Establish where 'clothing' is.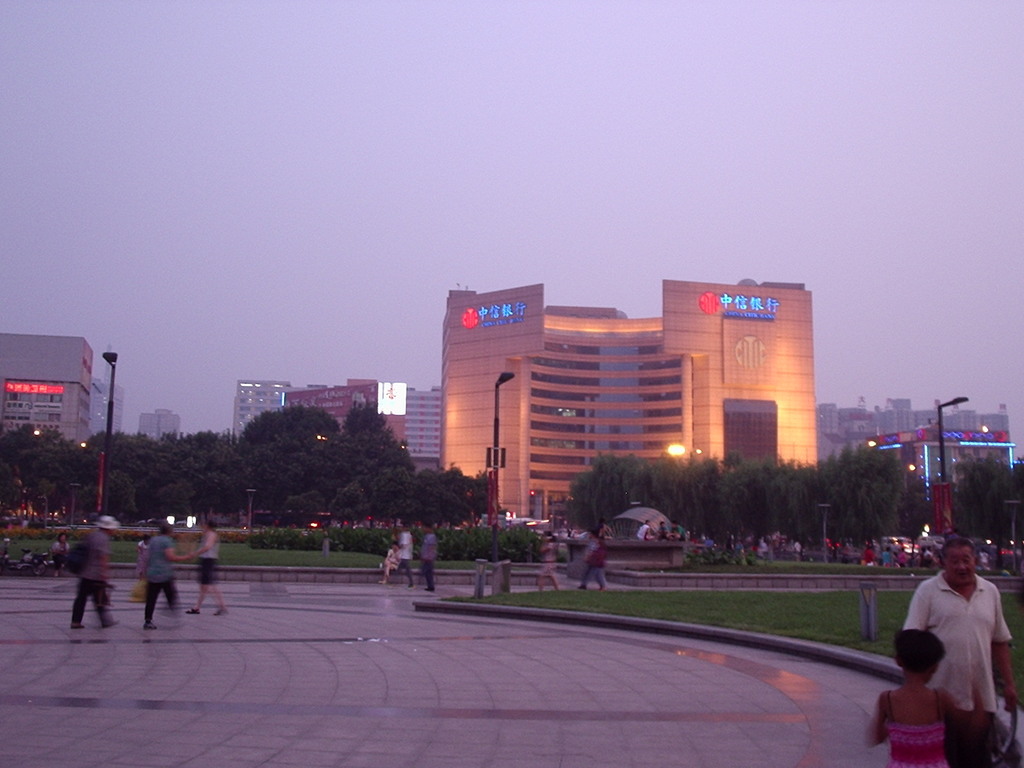
Established at <box>580,540,596,575</box>.
